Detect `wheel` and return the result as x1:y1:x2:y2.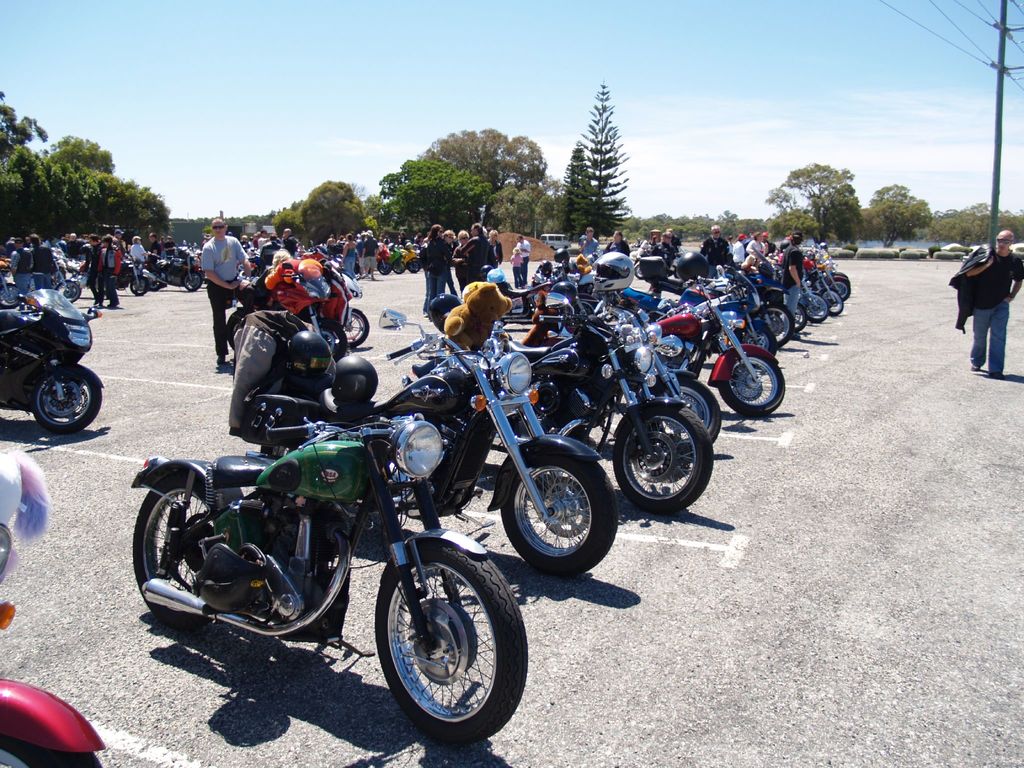
638:369:726:454.
